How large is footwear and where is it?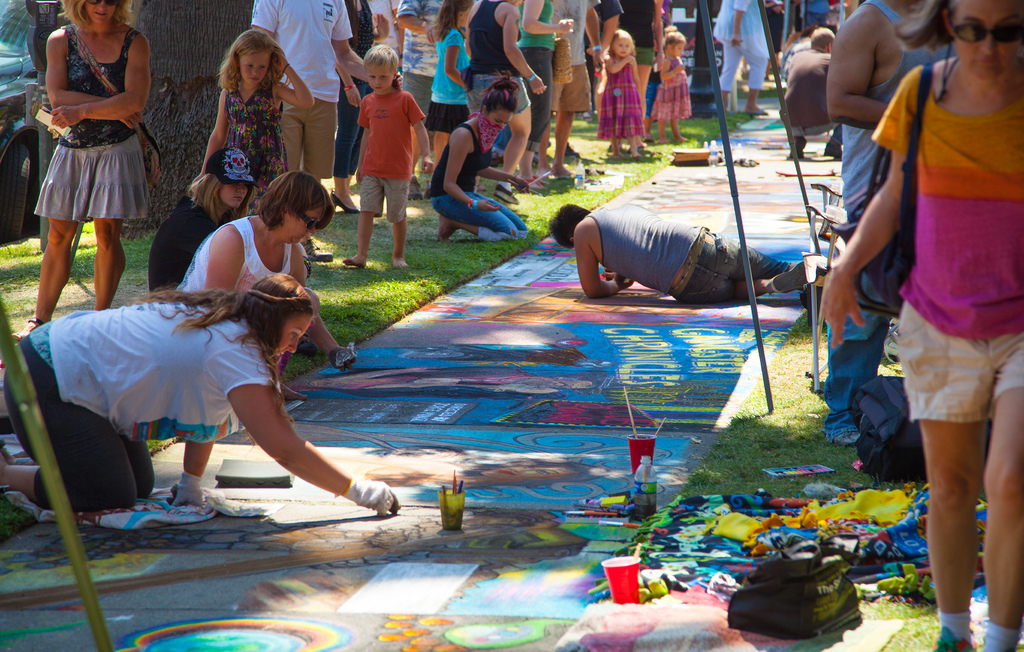
Bounding box: x1=826 y1=140 x2=843 y2=162.
